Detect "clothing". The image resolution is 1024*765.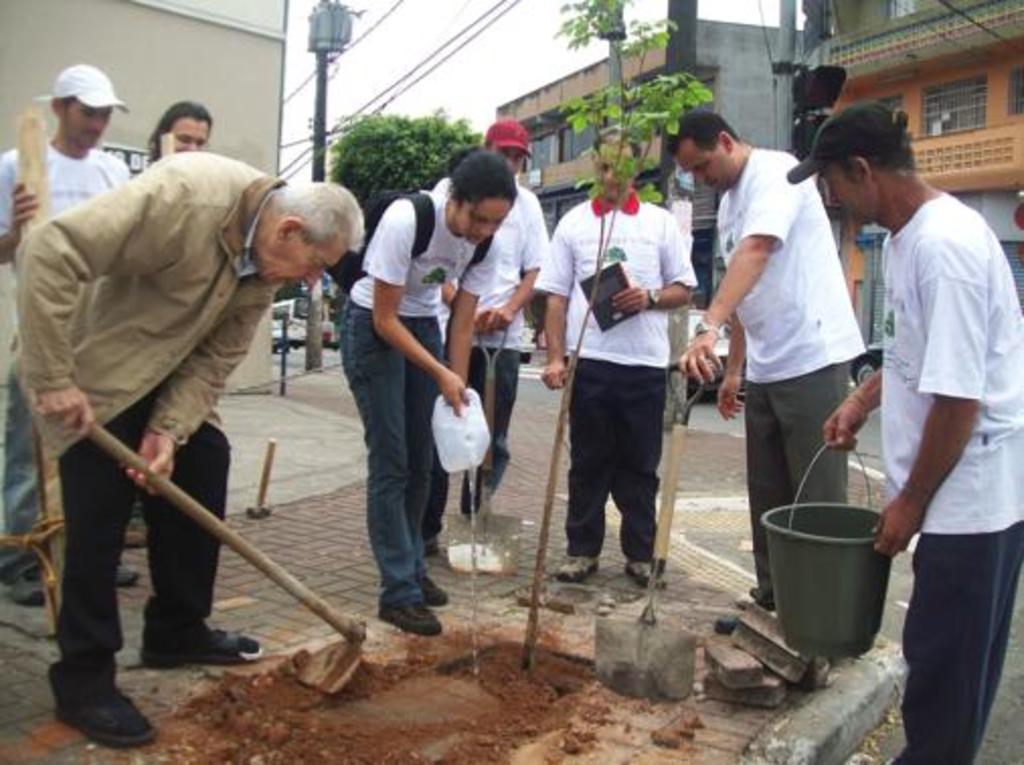
(712,148,866,607).
